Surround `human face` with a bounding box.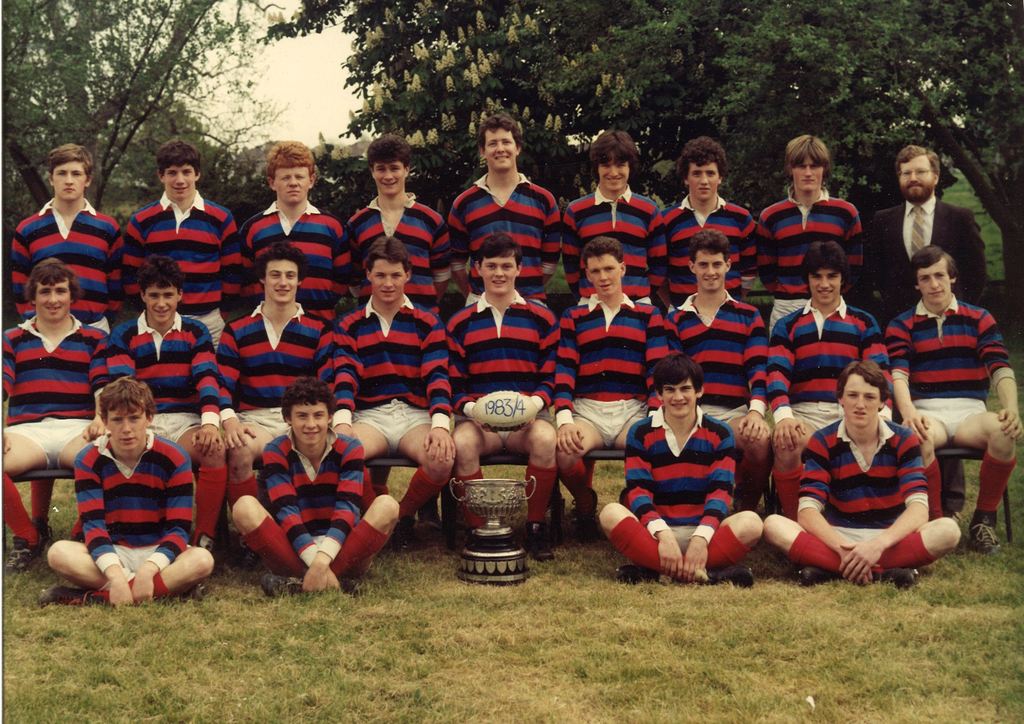
Rect(278, 165, 314, 204).
